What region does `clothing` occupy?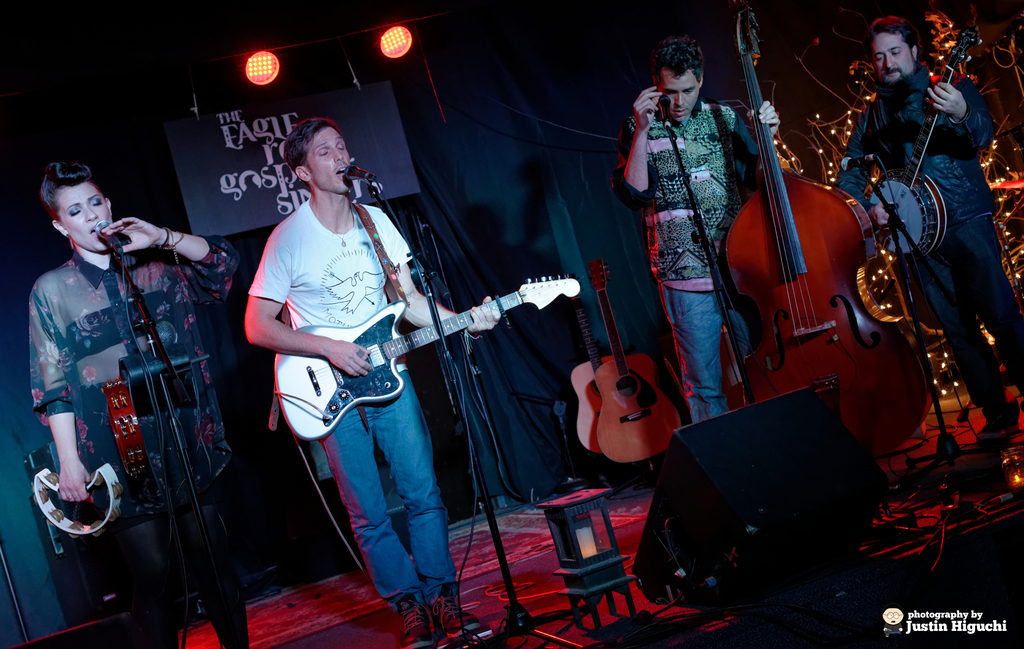
(835,67,1020,415).
